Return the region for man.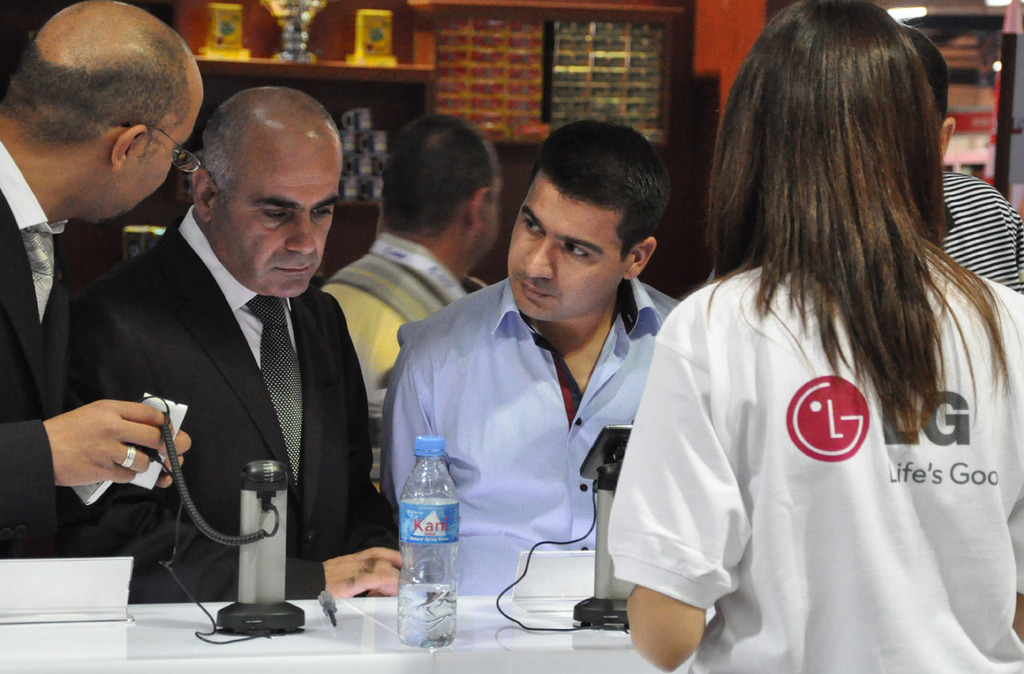
detection(0, 0, 206, 558).
